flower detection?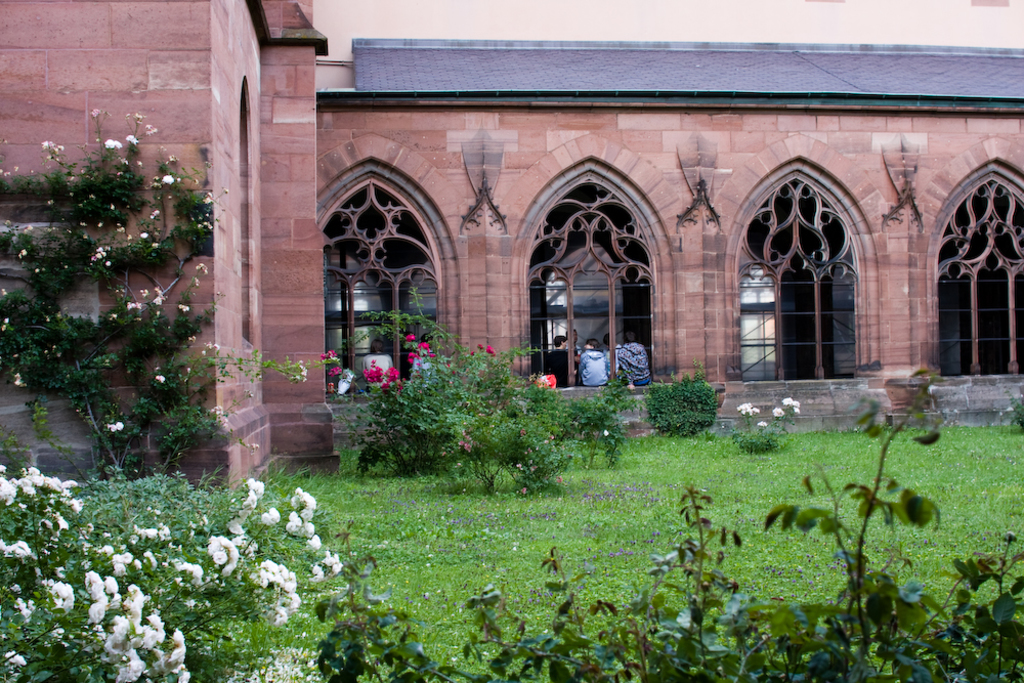
{"x1": 380, "y1": 367, "x2": 402, "y2": 393}
